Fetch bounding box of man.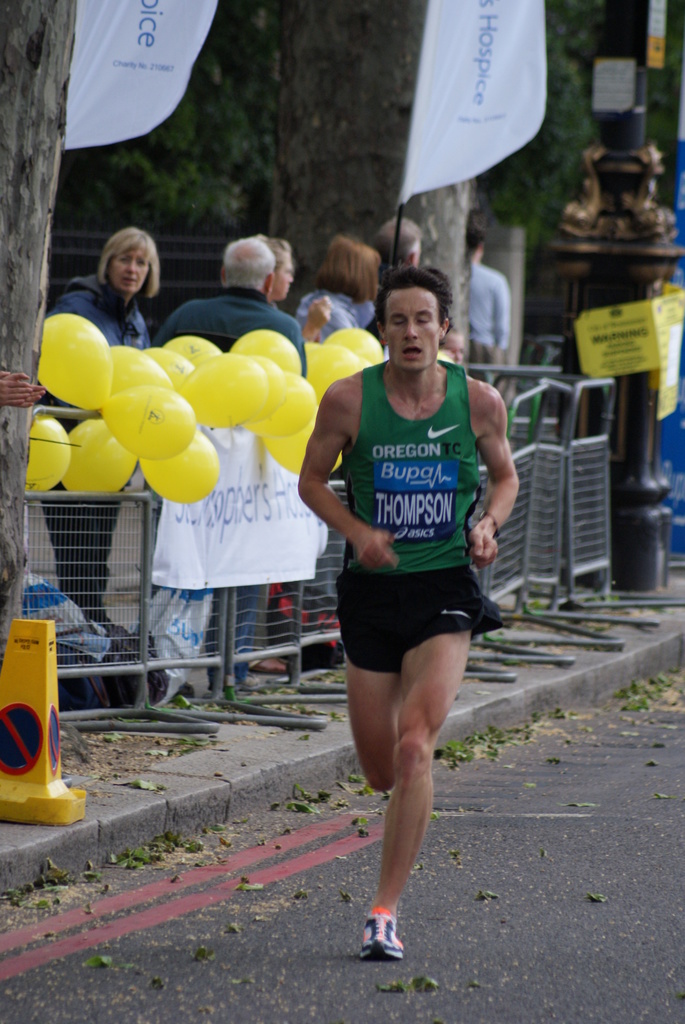
Bbox: pyautogui.locateOnScreen(466, 225, 511, 384).
